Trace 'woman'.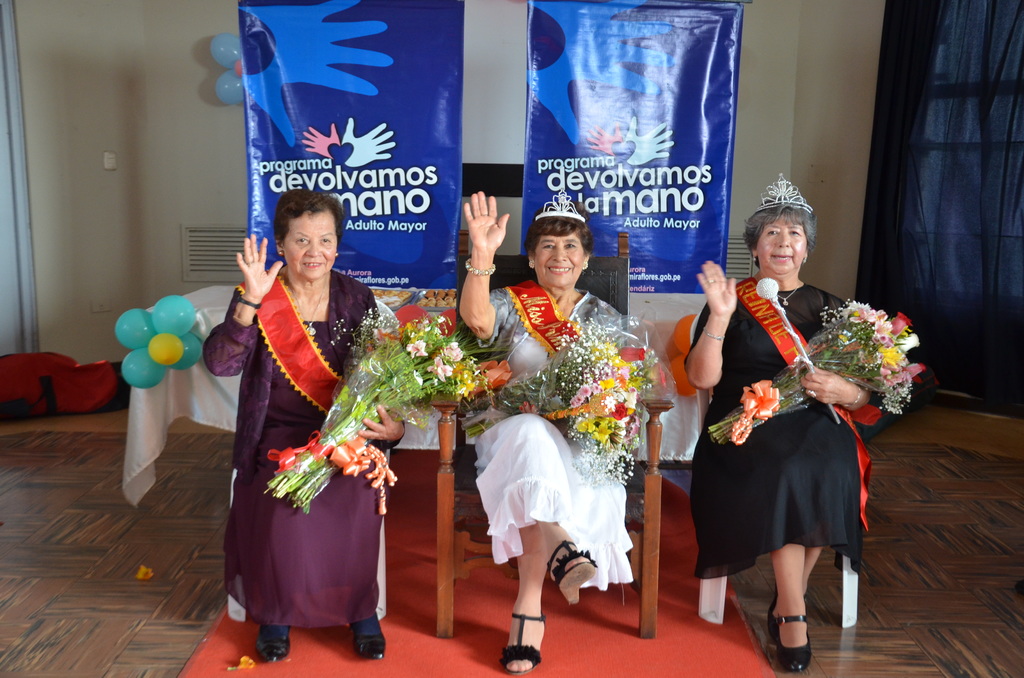
Traced to region(204, 172, 422, 677).
